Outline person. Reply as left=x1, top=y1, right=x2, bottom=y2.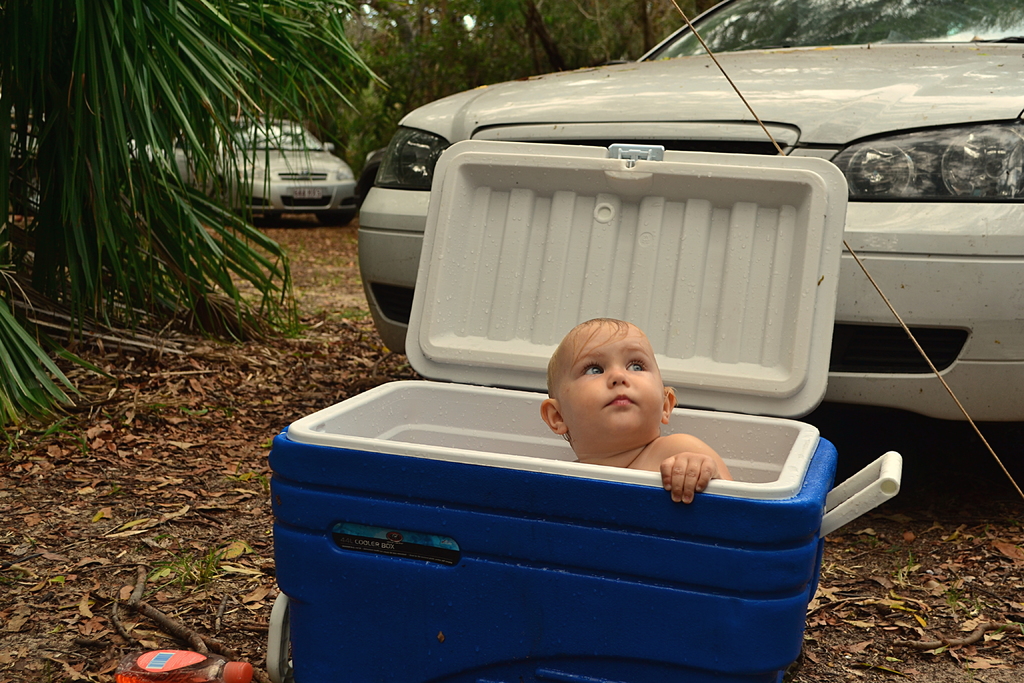
left=536, top=316, right=743, bottom=514.
